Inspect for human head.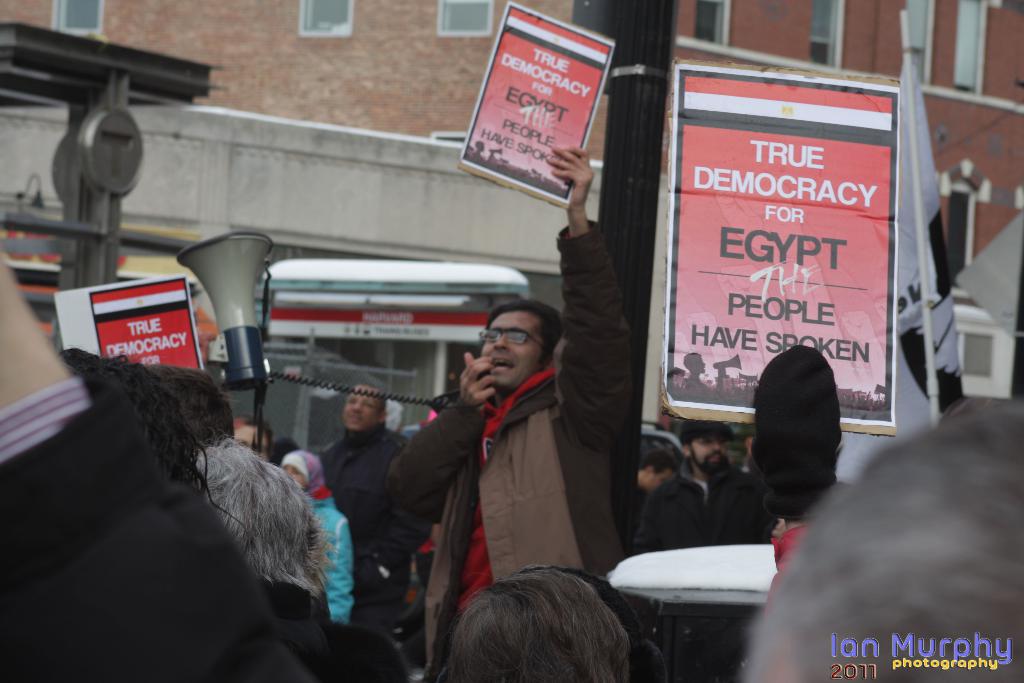
Inspection: x1=424, y1=577, x2=675, y2=682.
